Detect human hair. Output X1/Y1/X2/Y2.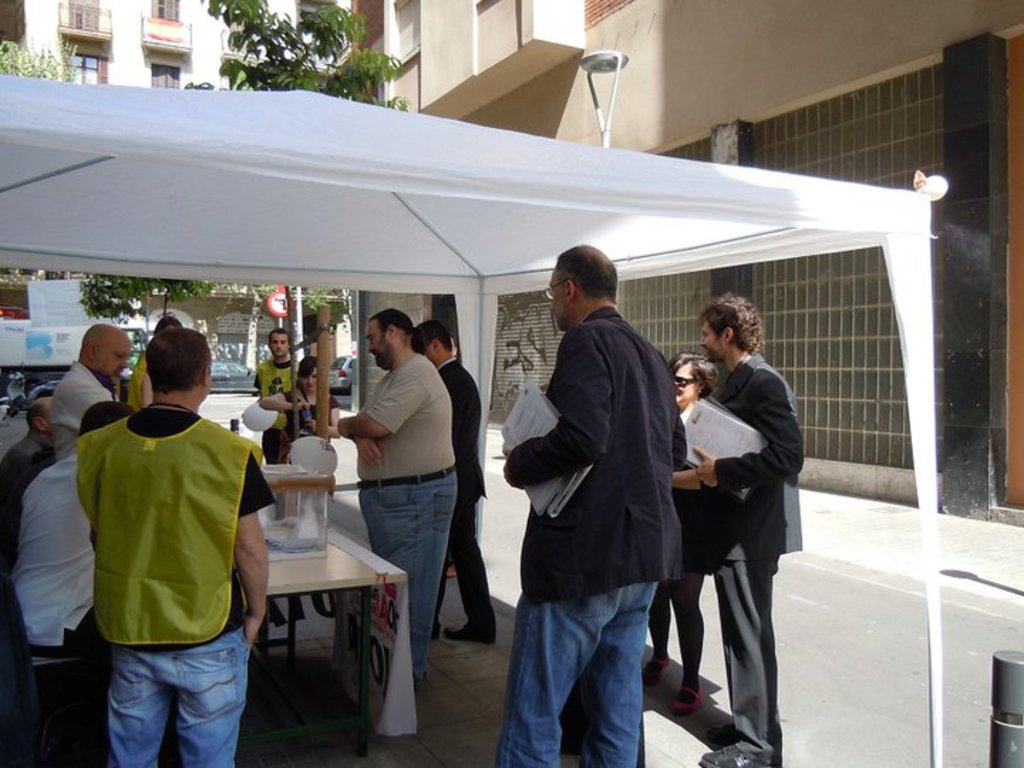
550/246/624/314.
